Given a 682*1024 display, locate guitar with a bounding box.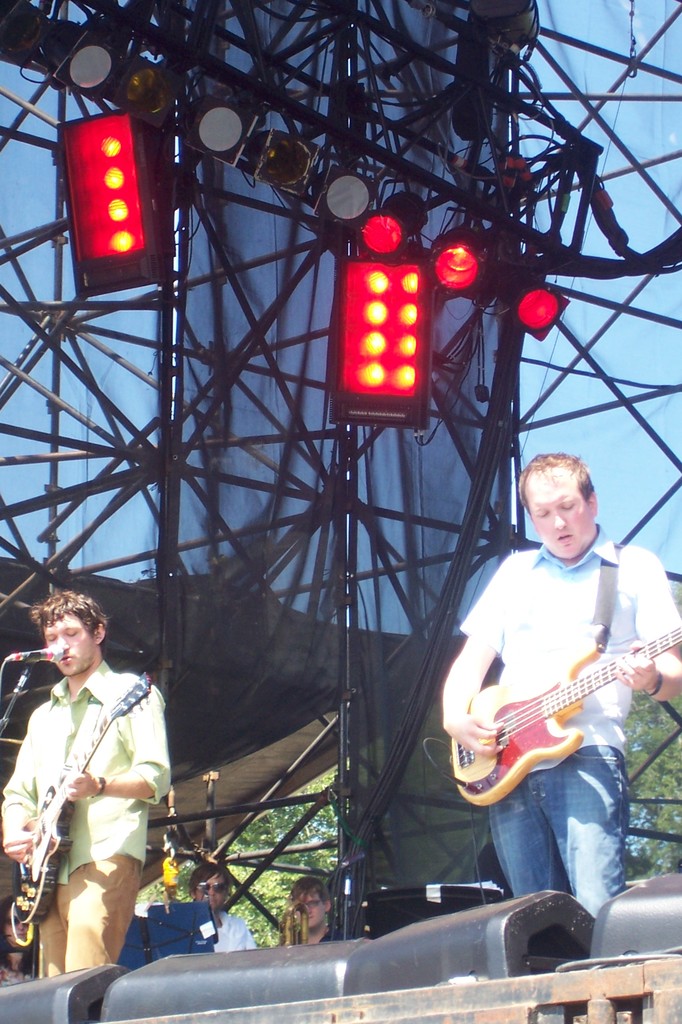
Located: region(412, 585, 681, 806).
